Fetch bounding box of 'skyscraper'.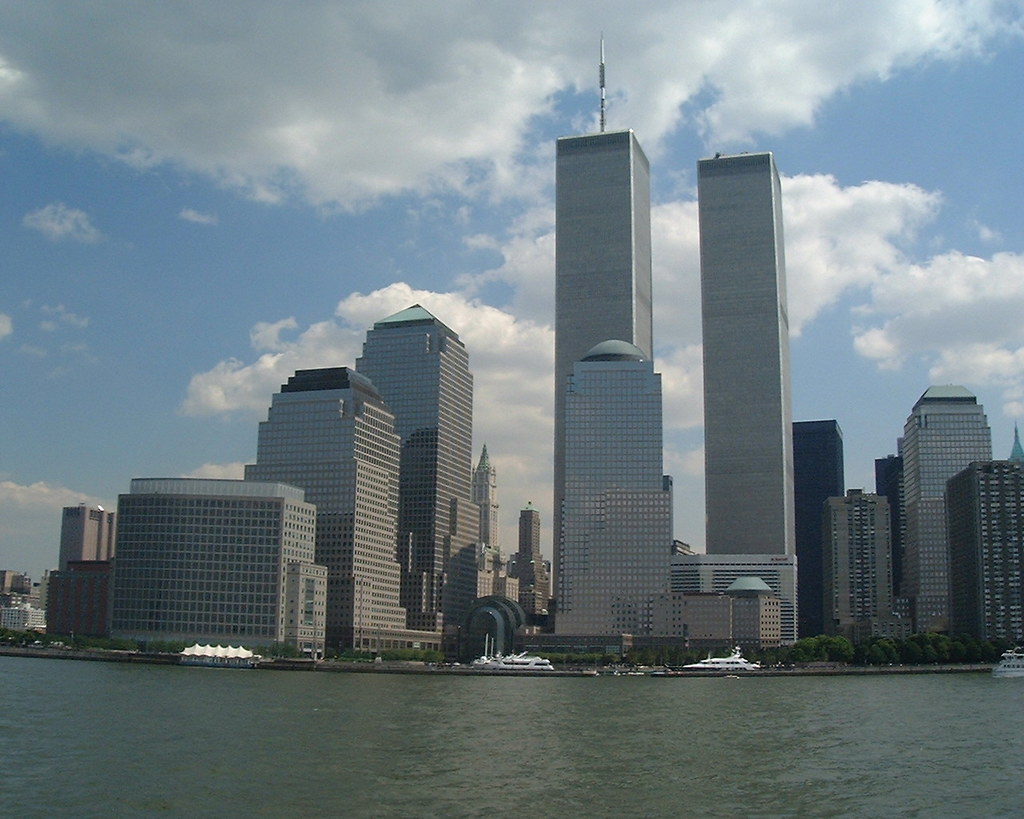
Bbox: {"x1": 56, "y1": 554, "x2": 113, "y2": 641}.
